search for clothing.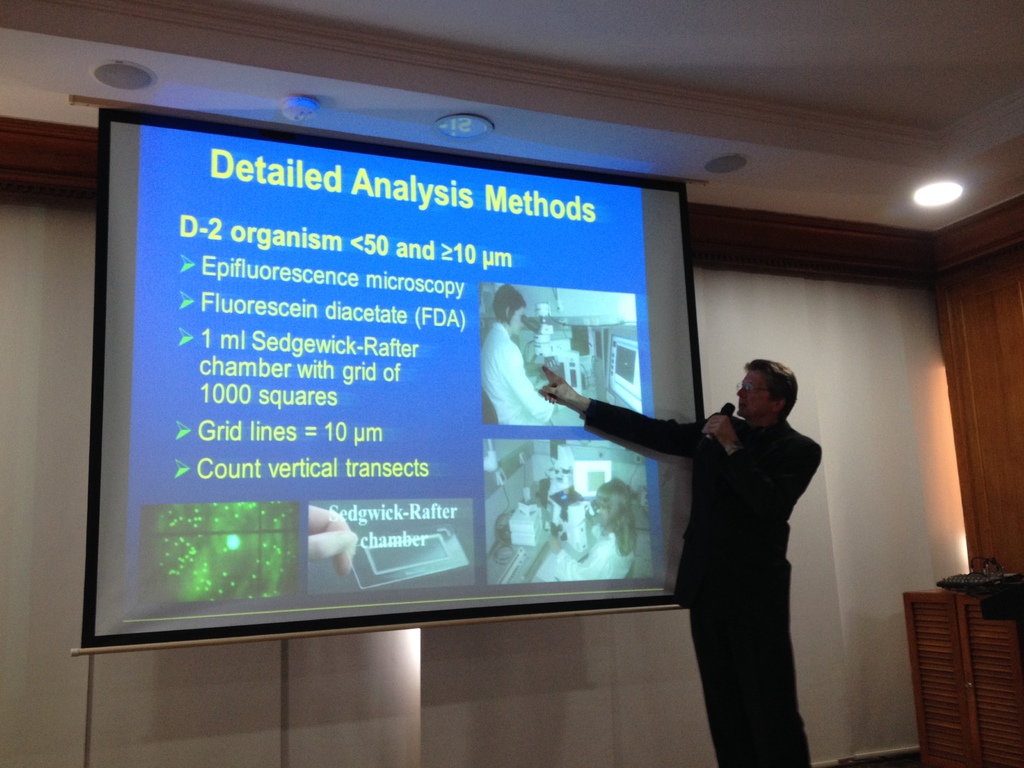
Found at (558,531,639,582).
